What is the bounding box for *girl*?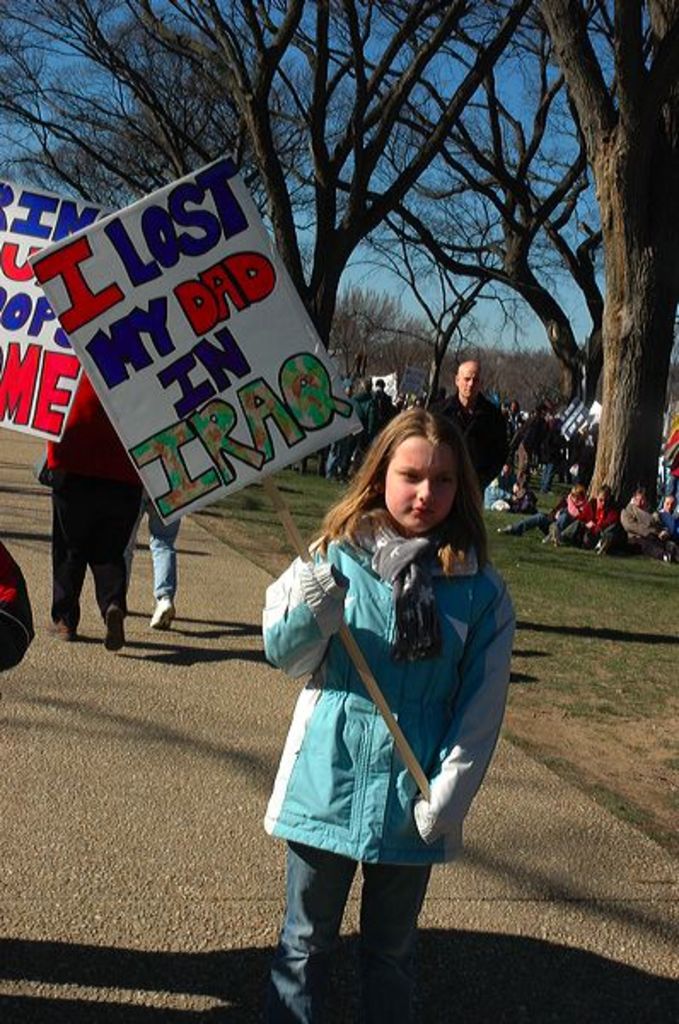
256/408/525/1022.
